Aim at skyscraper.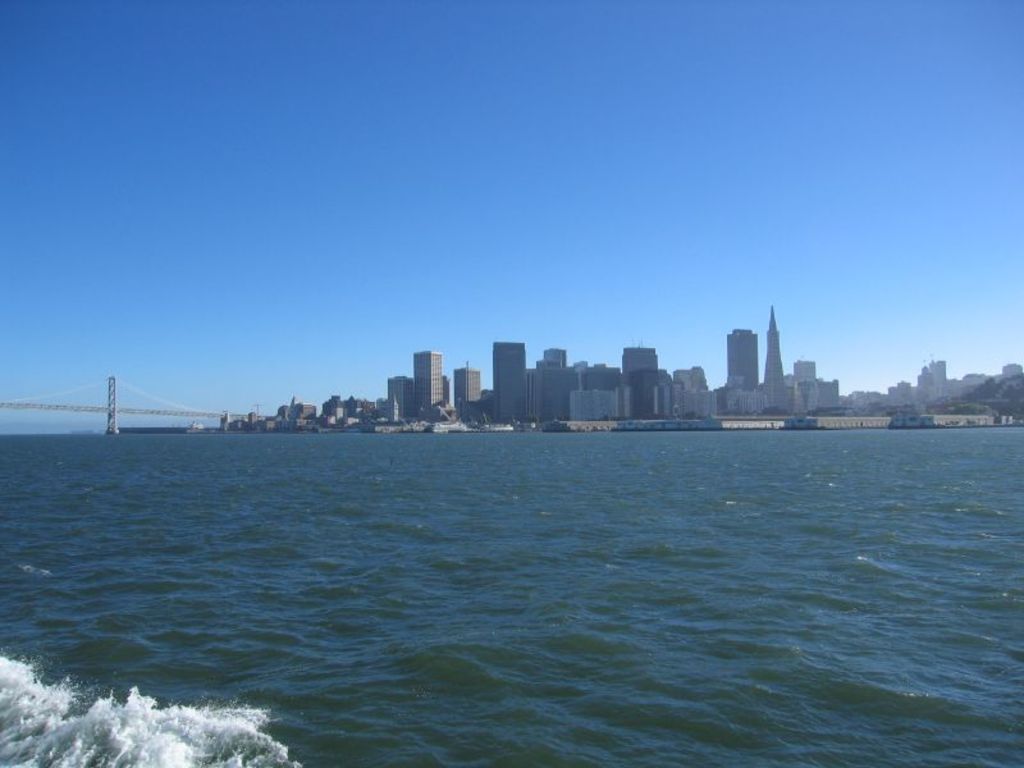
Aimed at locate(495, 339, 529, 422).
